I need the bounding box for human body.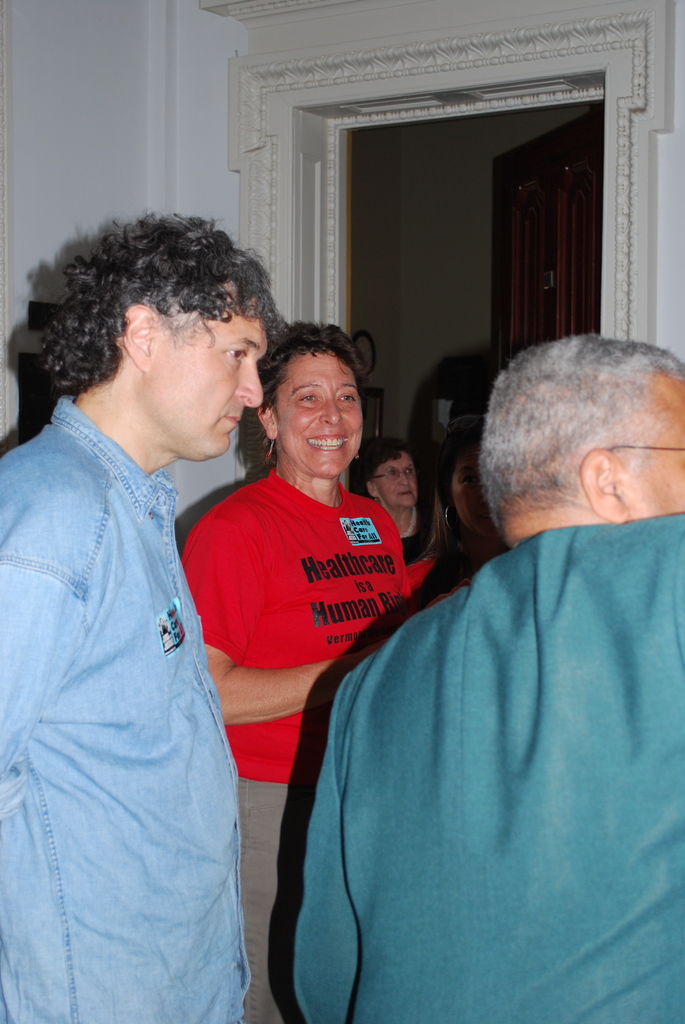
Here it is: (x1=16, y1=221, x2=274, y2=1023).
